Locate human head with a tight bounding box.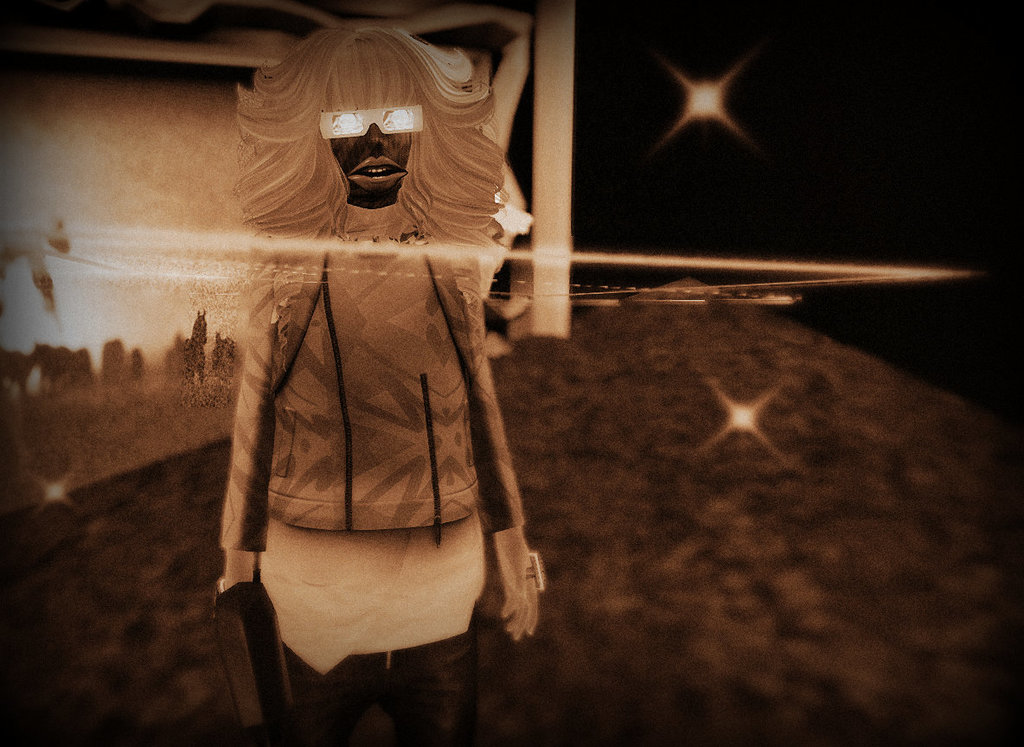
(231, 22, 494, 209).
